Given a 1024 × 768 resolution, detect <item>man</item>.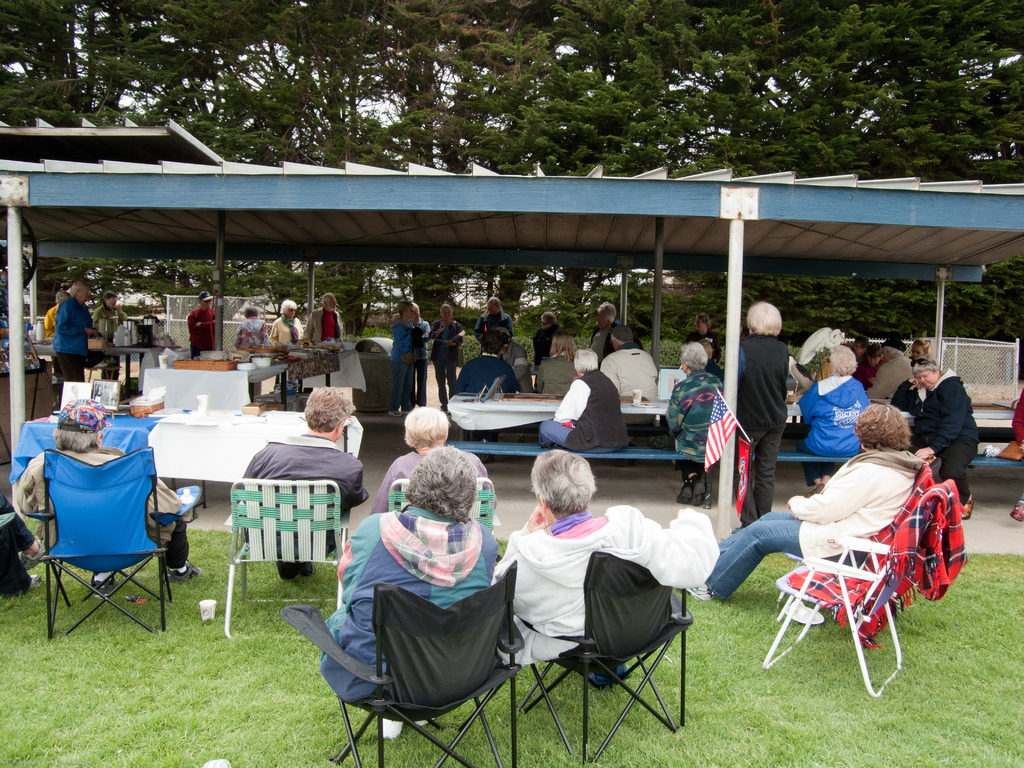
[left=541, top=349, right=632, bottom=450].
